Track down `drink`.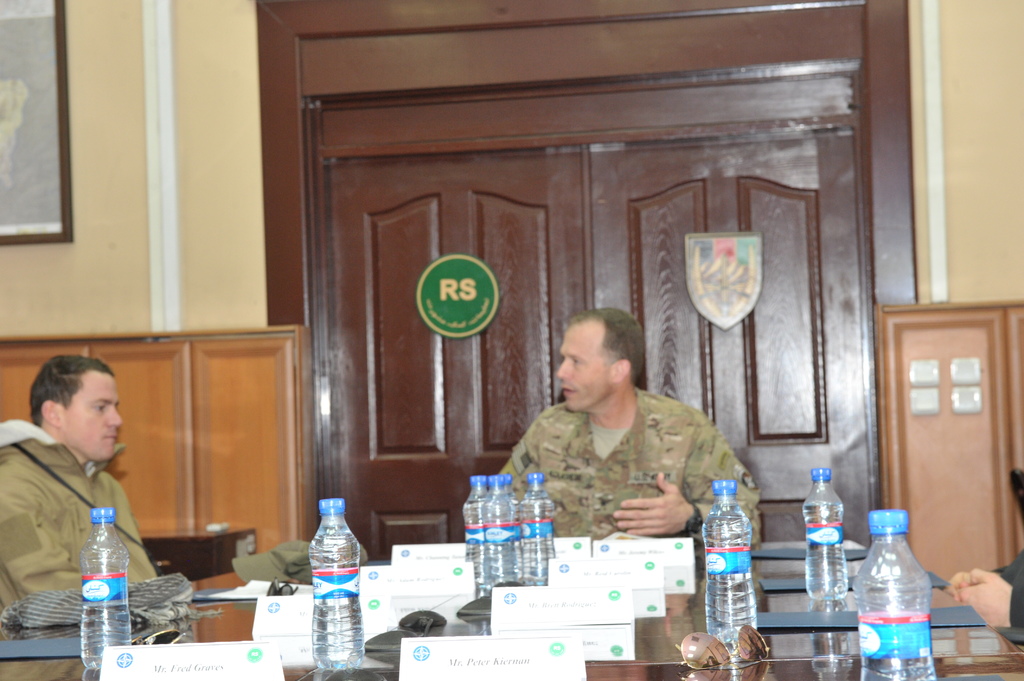
Tracked to Rect(78, 508, 140, 669).
